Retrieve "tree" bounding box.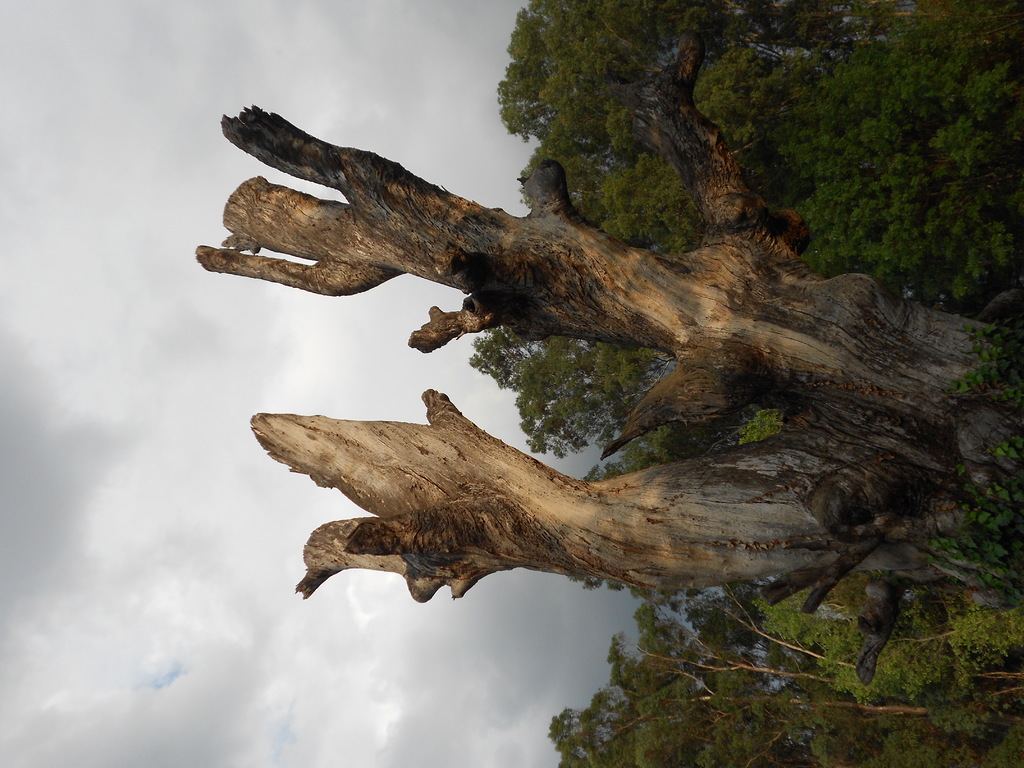
Bounding box: (199, 25, 1023, 680).
